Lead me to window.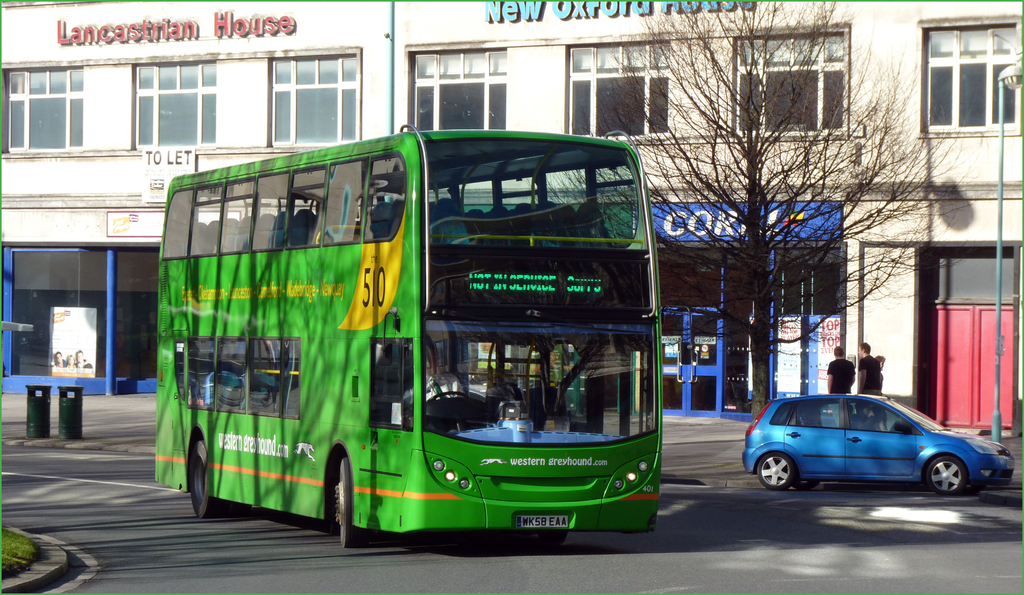
Lead to [left=159, top=181, right=194, bottom=260].
